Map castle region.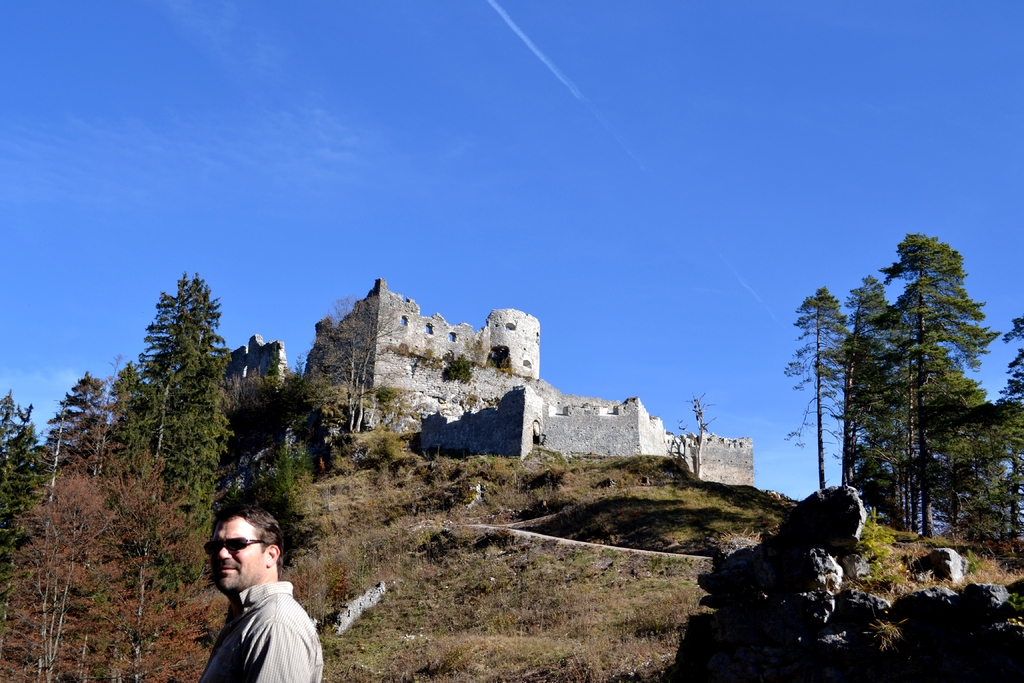
Mapped to pyautogui.locateOnScreen(195, 264, 769, 507).
